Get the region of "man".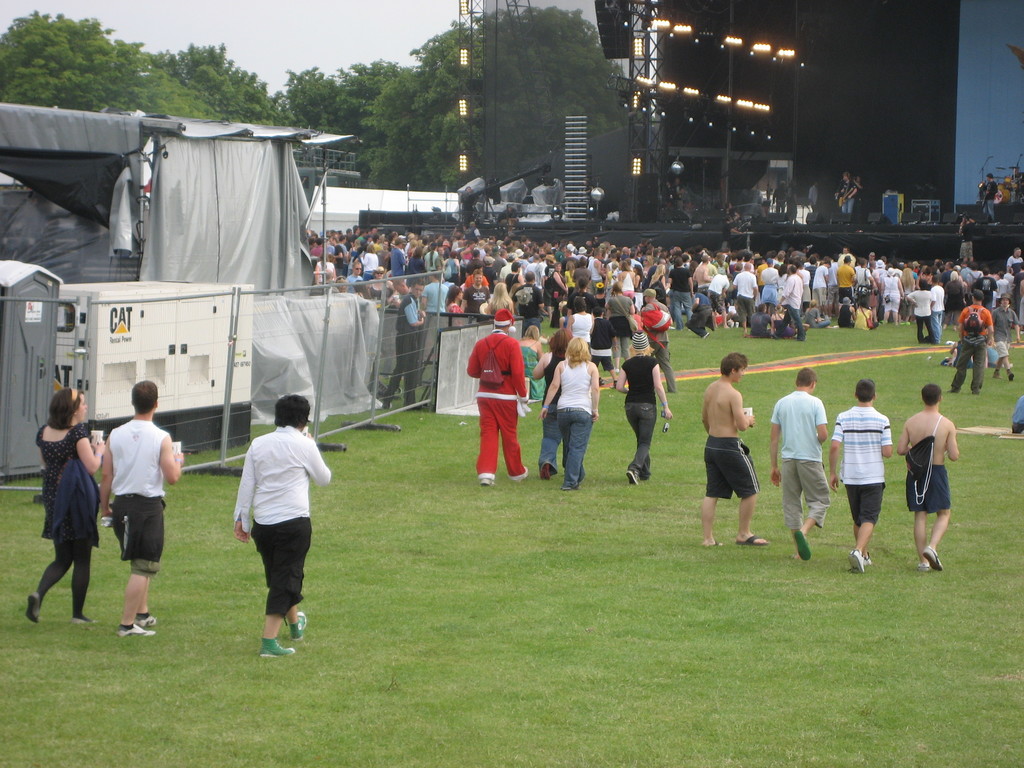
rect(641, 292, 670, 389).
